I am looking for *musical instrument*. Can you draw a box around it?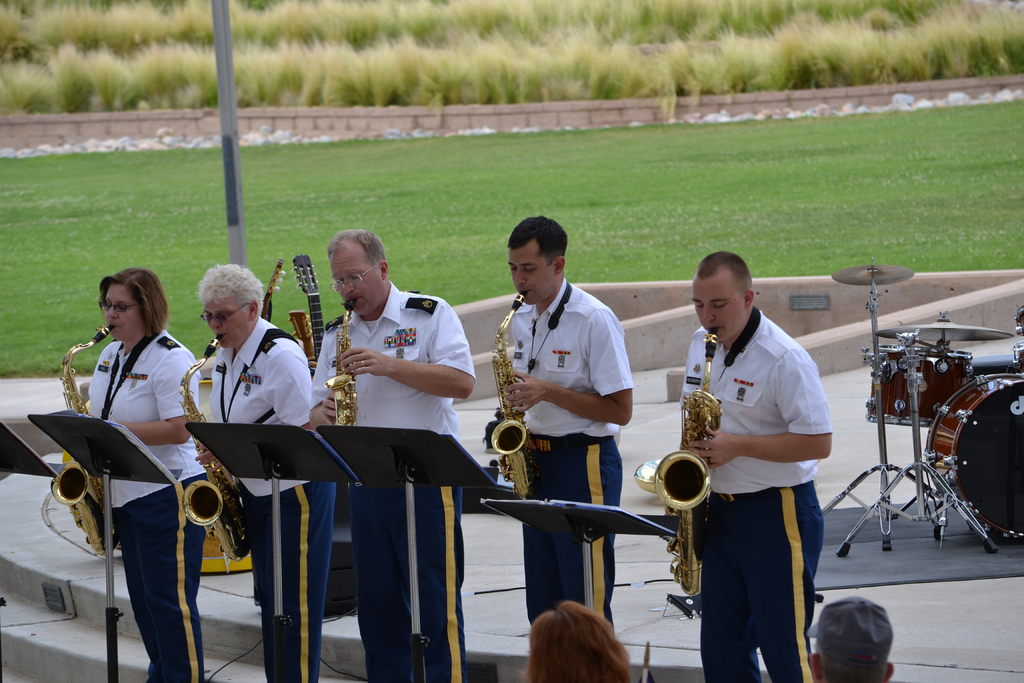
Sure, the bounding box is box(922, 370, 1023, 549).
